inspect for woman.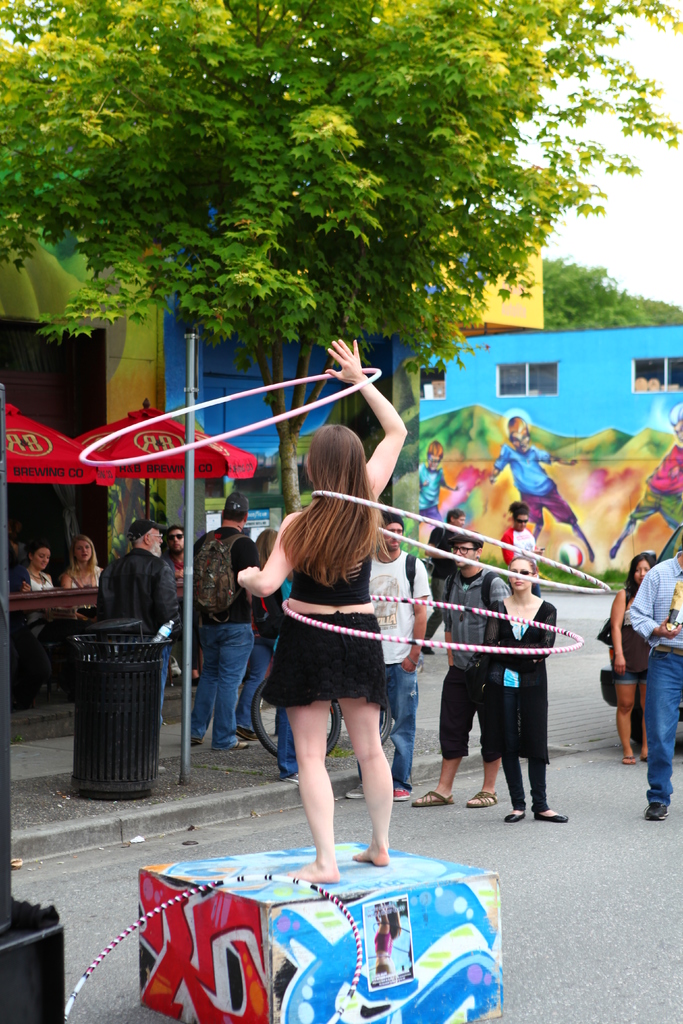
Inspection: [232, 340, 404, 886].
